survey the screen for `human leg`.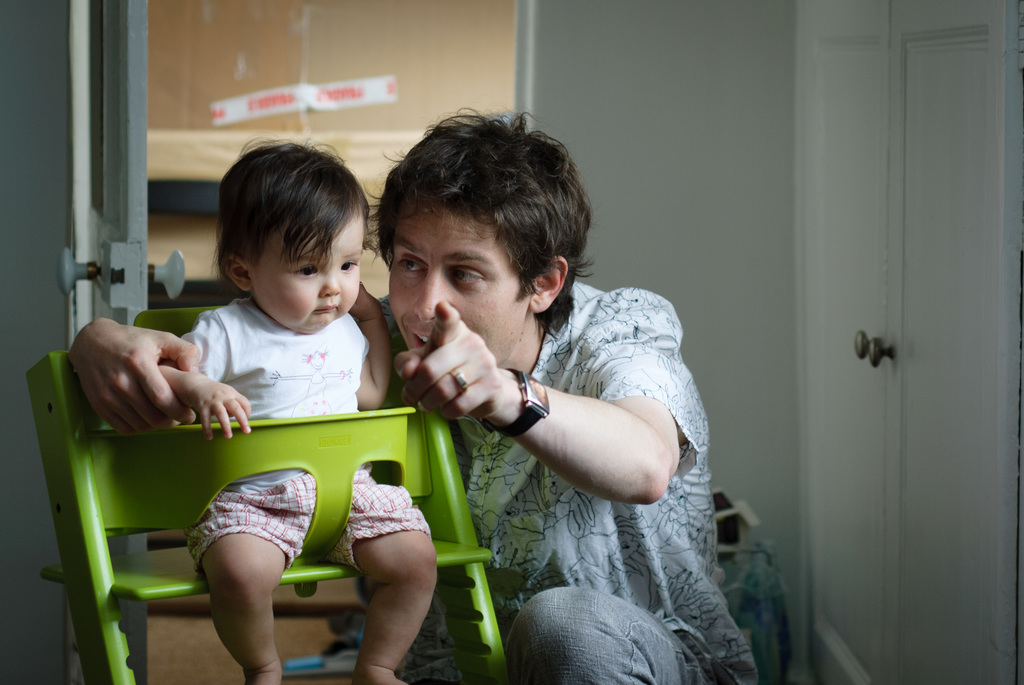
Survey found: [left=189, top=528, right=284, bottom=684].
